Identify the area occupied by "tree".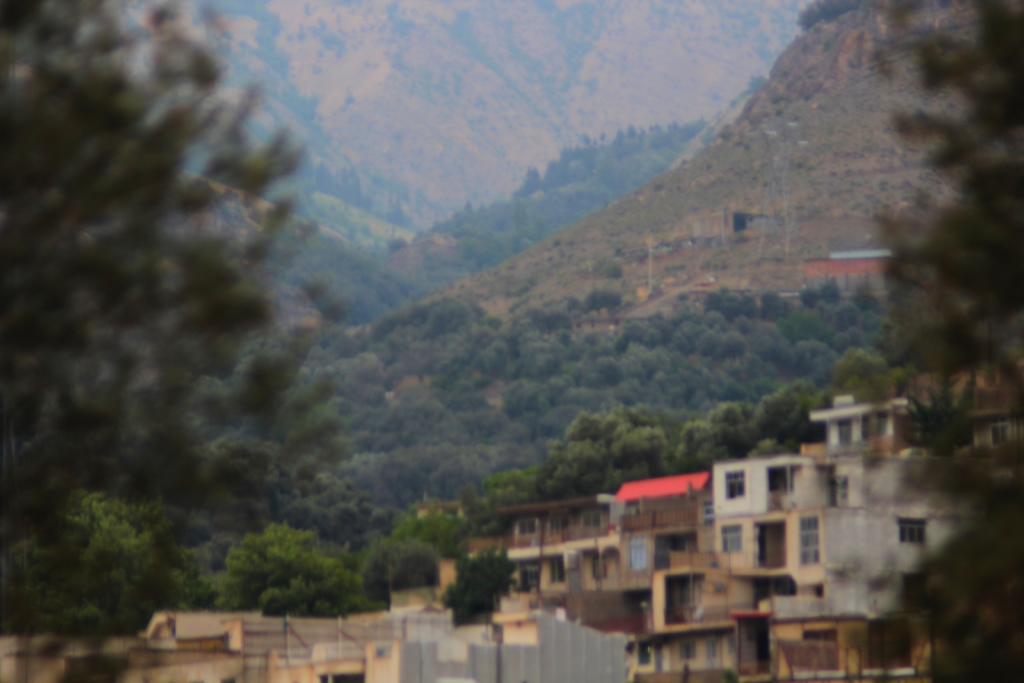
Area: <bbox>581, 390, 715, 502</bbox>.
